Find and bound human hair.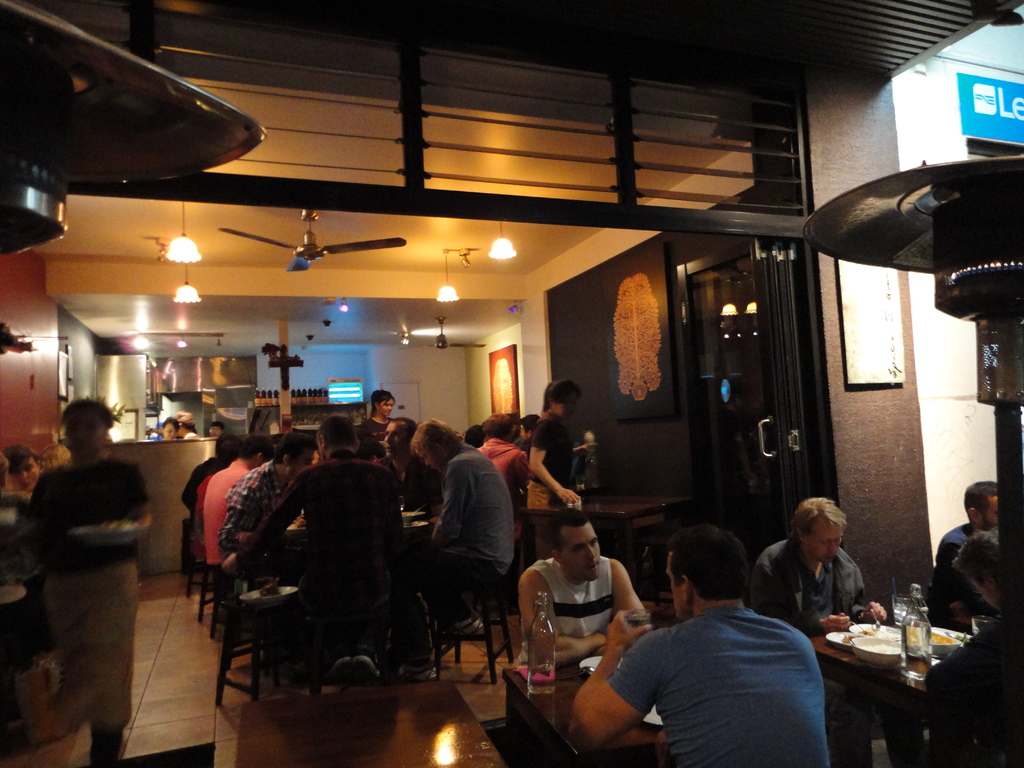
Bound: select_region(3, 442, 38, 476).
